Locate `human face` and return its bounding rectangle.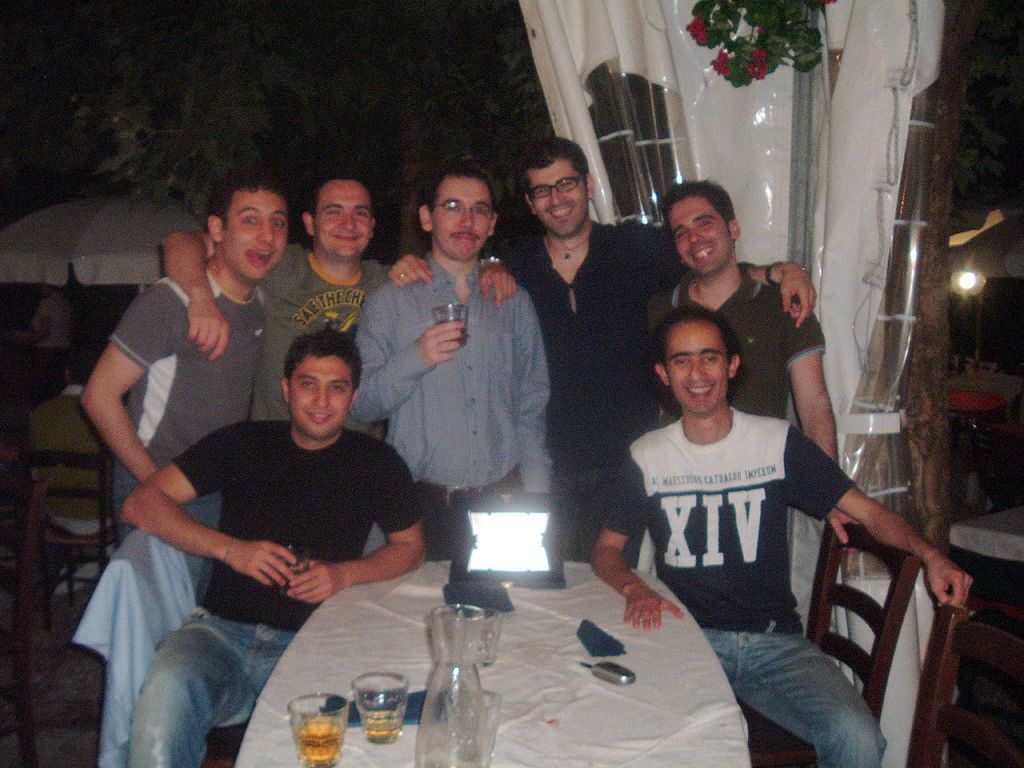
667,316,727,414.
